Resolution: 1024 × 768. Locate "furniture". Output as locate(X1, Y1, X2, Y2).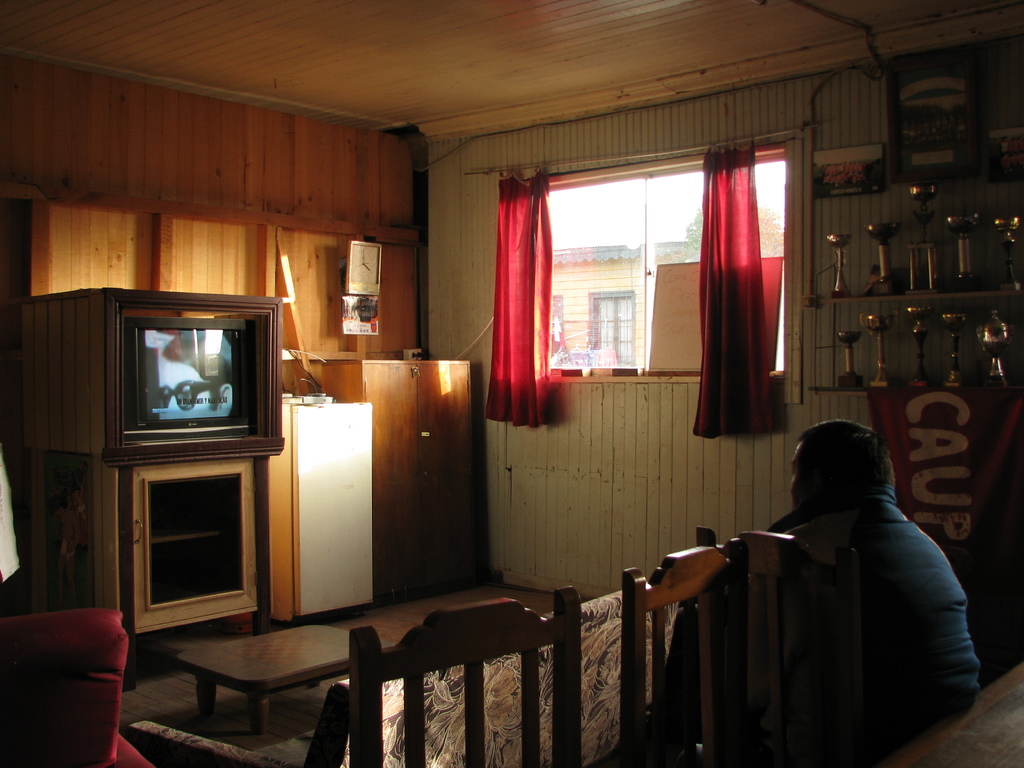
locate(623, 535, 744, 767).
